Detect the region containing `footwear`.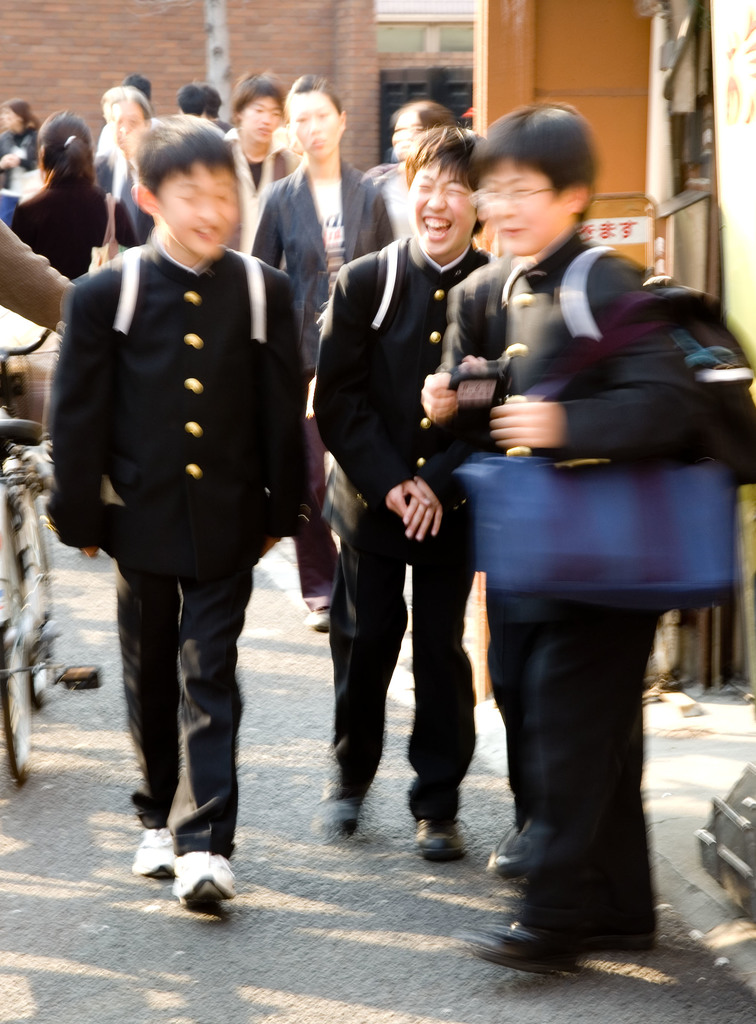
470,930,586,970.
